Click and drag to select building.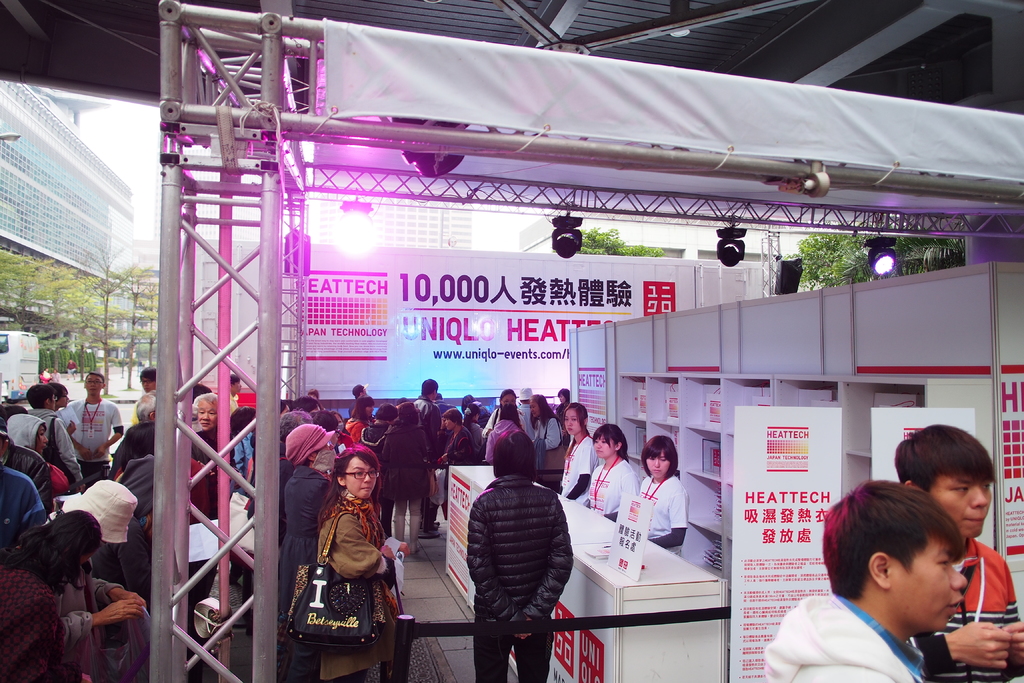
Selection: Rect(519, 212, 819, 284).
